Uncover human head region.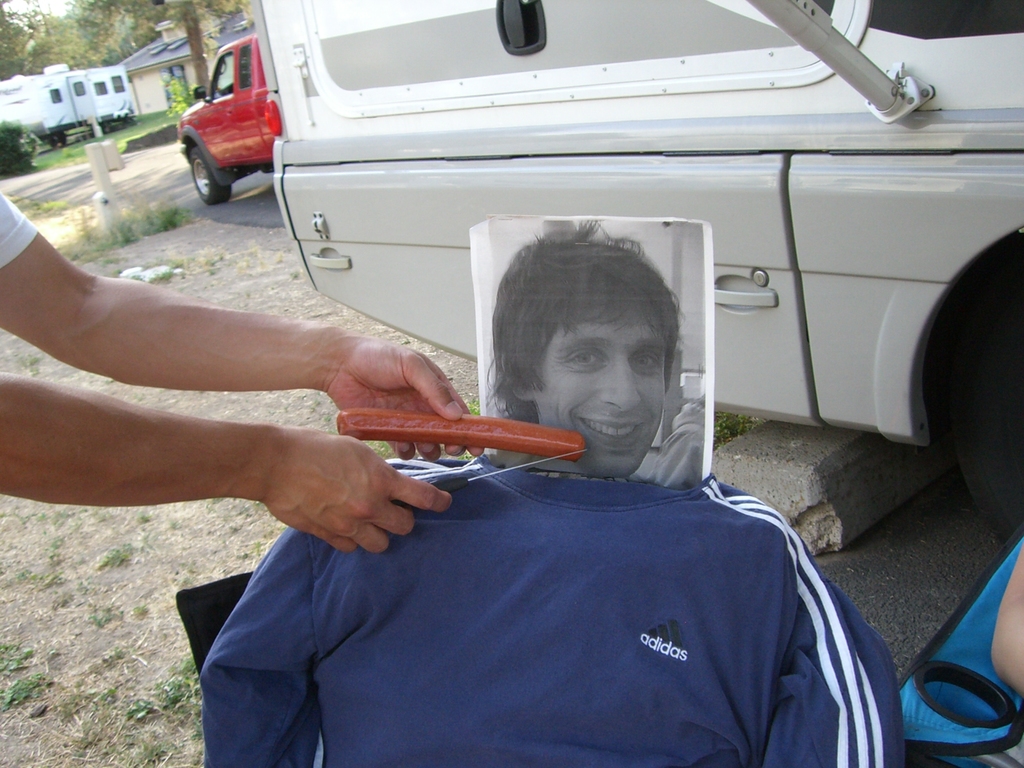
Uncovered: Rect(486, 217, 678, 477).
